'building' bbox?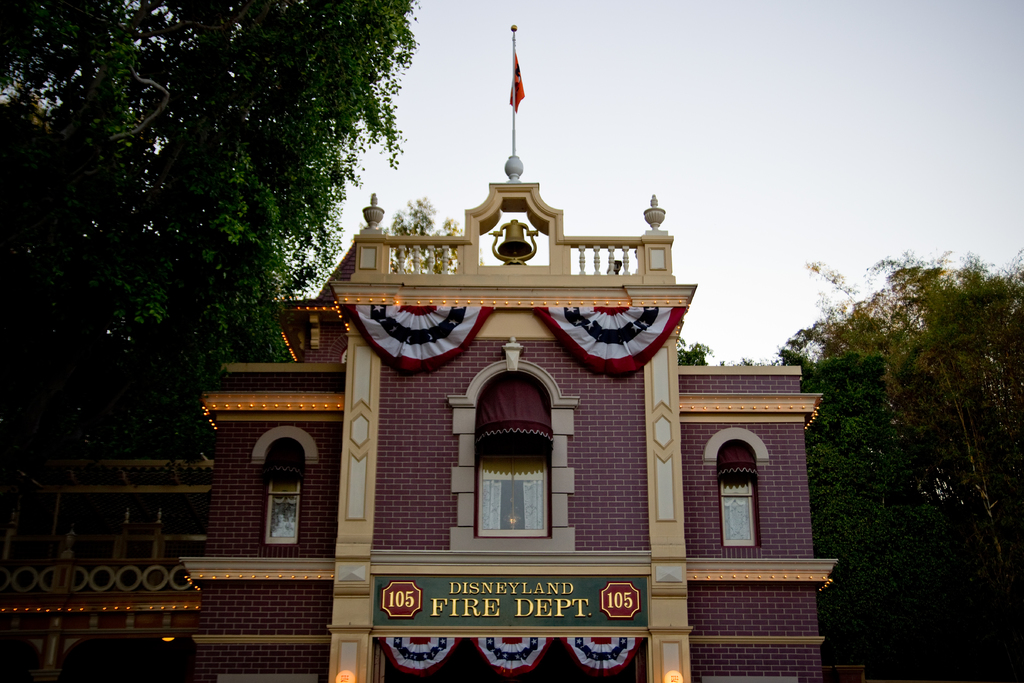
<box>0,459,209,682</box>
